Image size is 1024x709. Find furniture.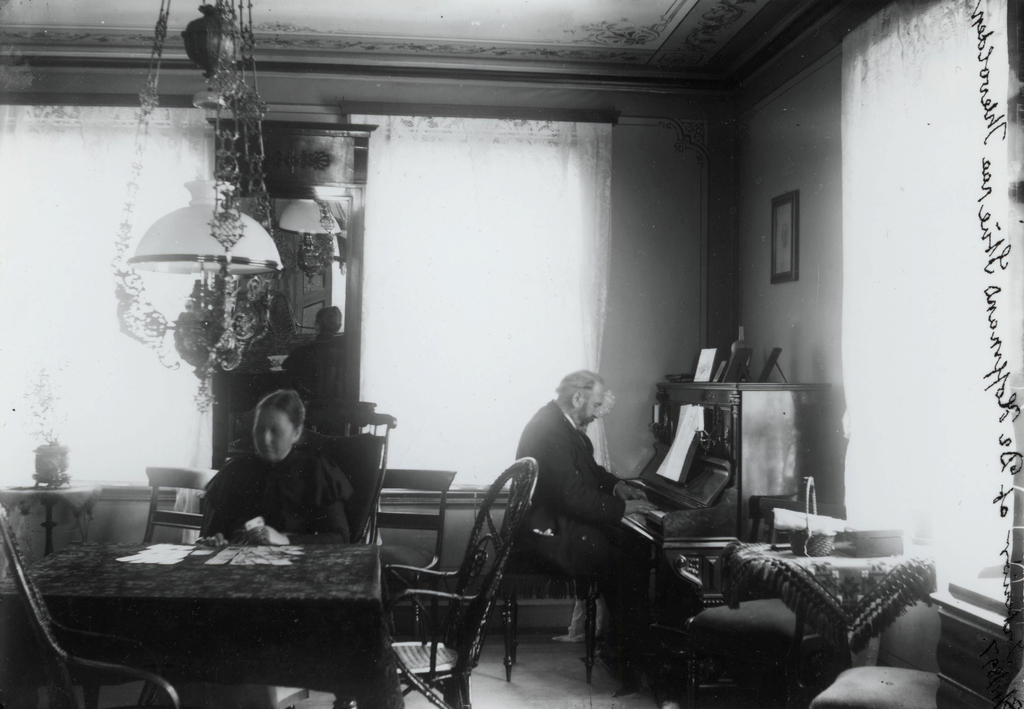
rect(0, 480, 100, 555).
